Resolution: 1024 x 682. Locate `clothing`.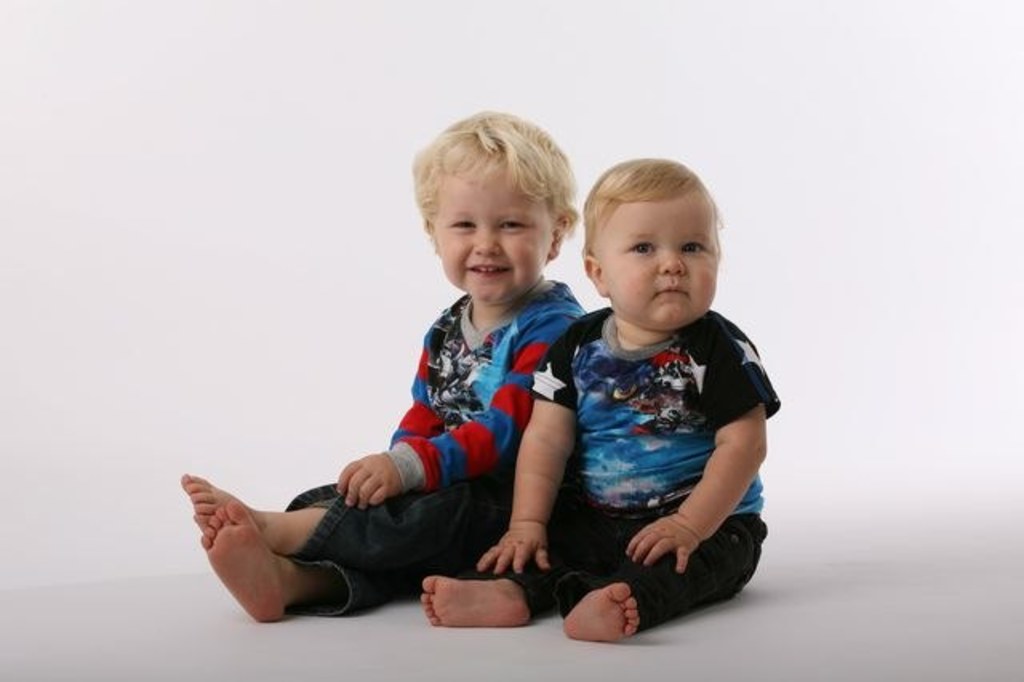
[307, 467, 517, 628].
